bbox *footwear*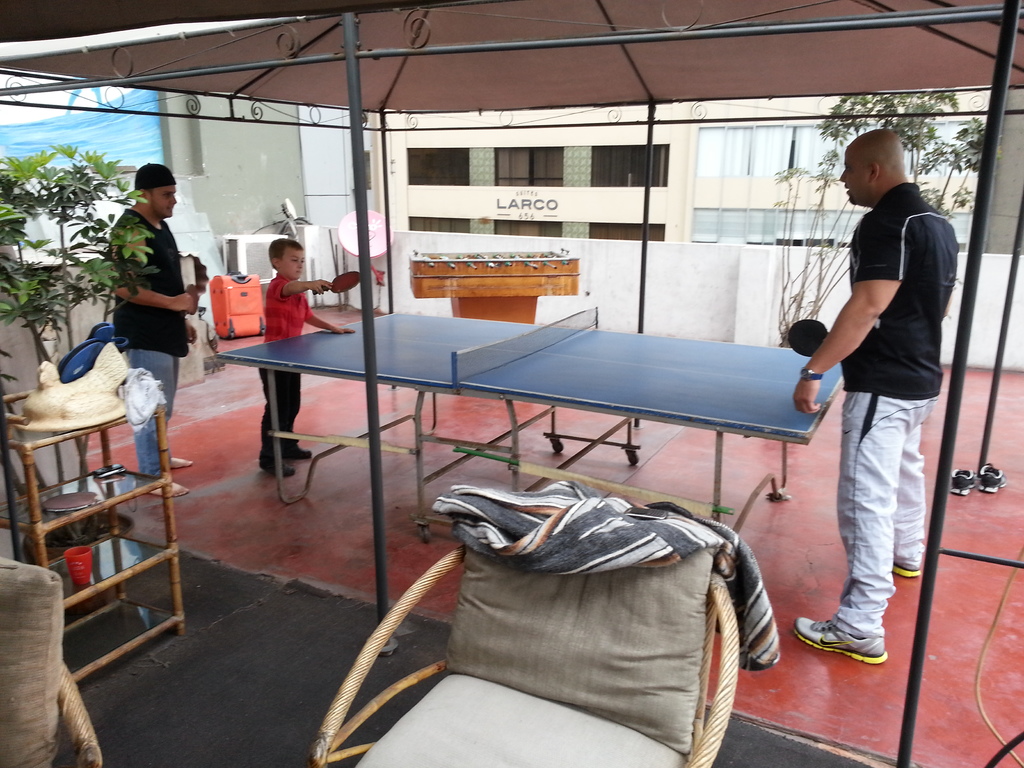
[x1=896, y1=560, x2=922, y2=579]
